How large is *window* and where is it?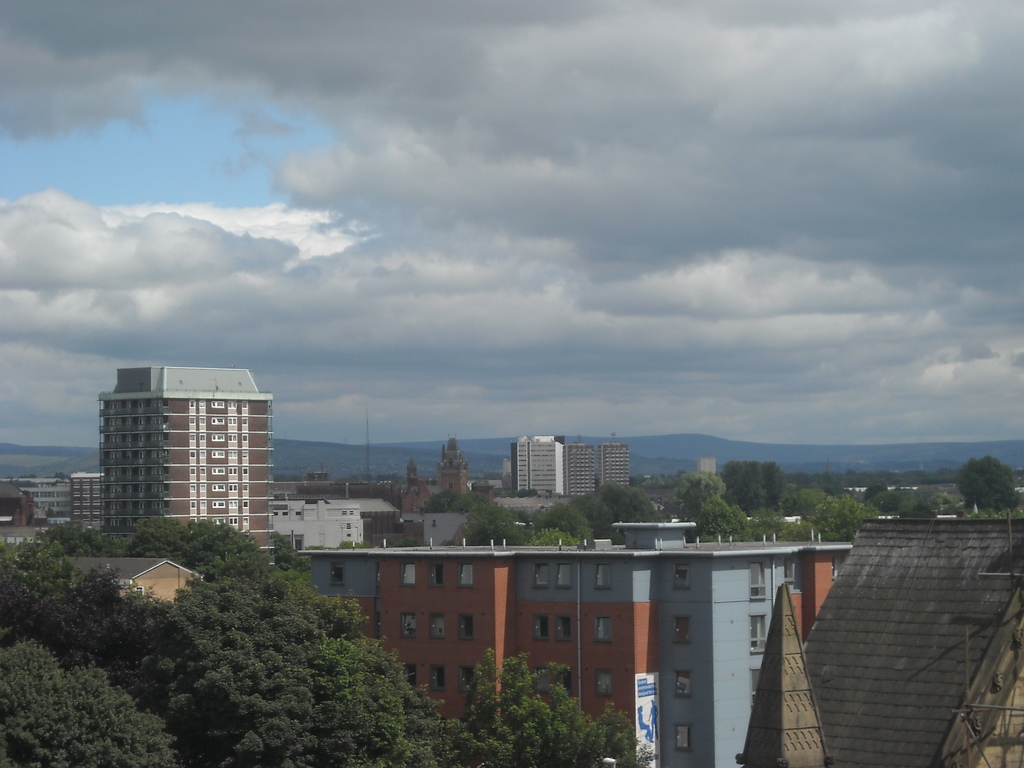
Bounding box: locate(397, 659, 420, 694).
